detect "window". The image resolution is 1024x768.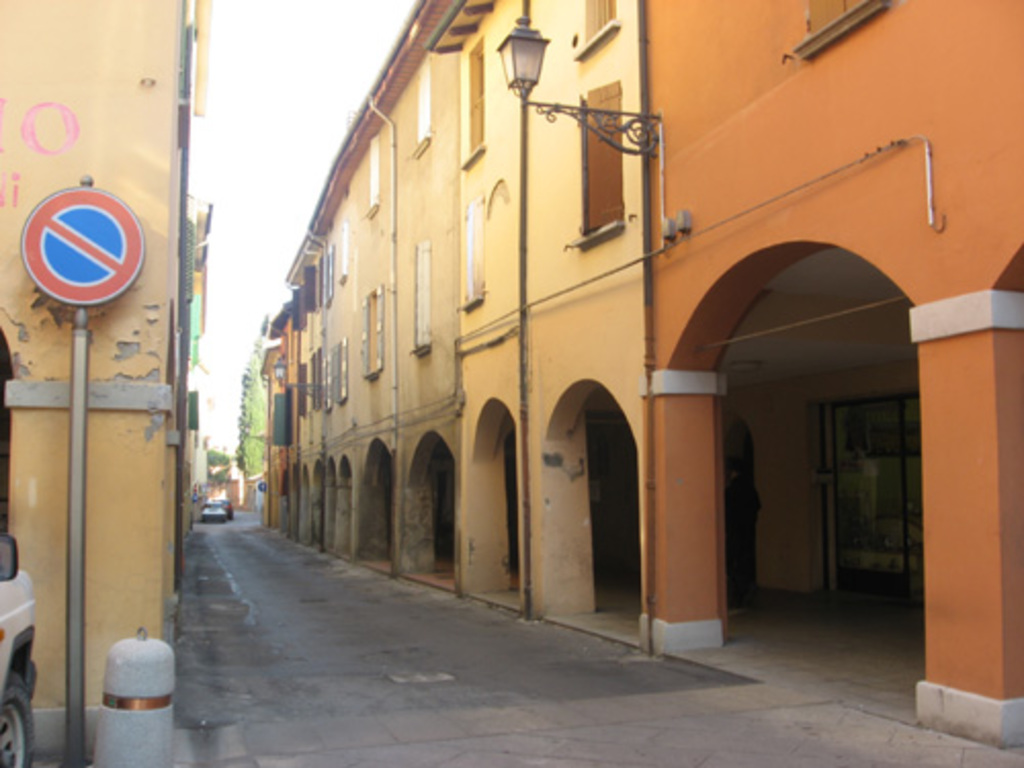
[left=358, top=287, right=381, bottom=377].
